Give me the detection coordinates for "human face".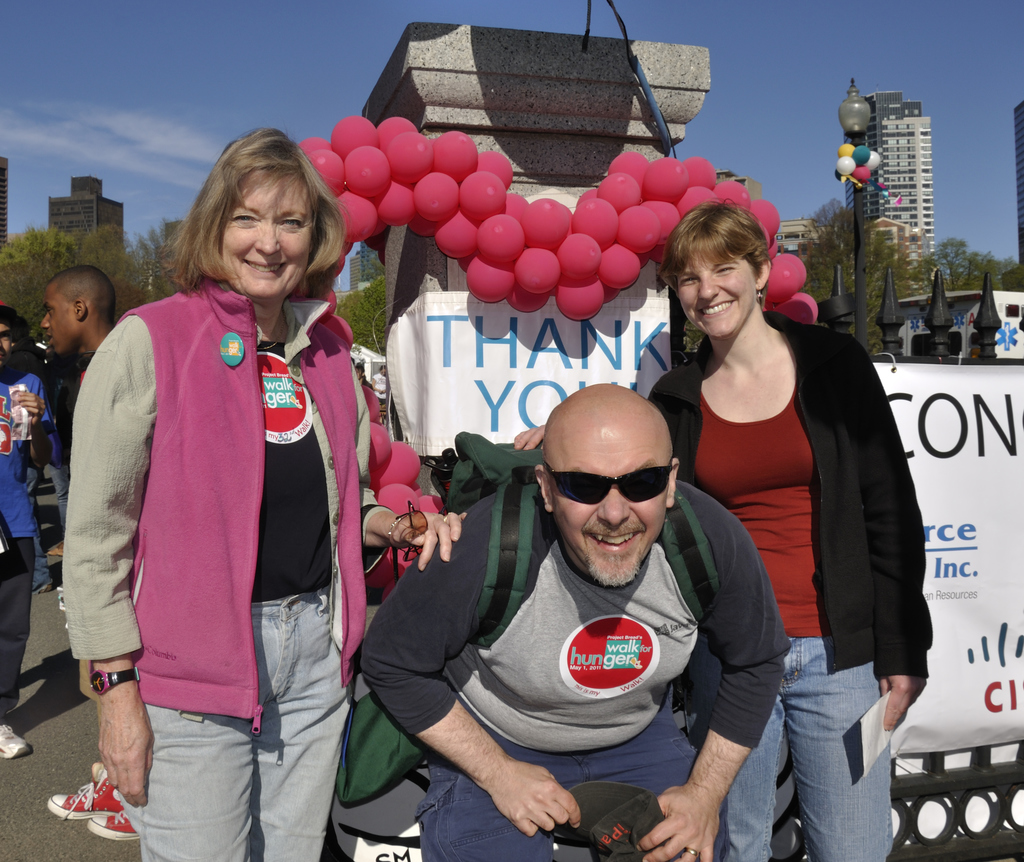
(left=552, top=434, right=665, bottom=586).
